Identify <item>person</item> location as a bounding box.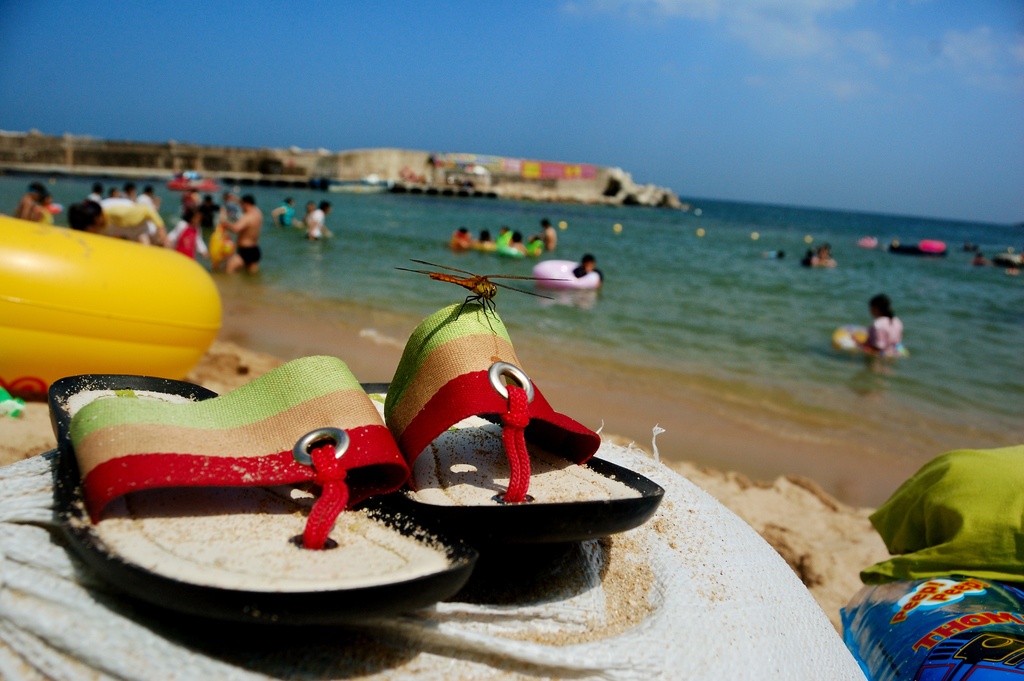
<bbox>478, 226, 492, 243</bbox>.
